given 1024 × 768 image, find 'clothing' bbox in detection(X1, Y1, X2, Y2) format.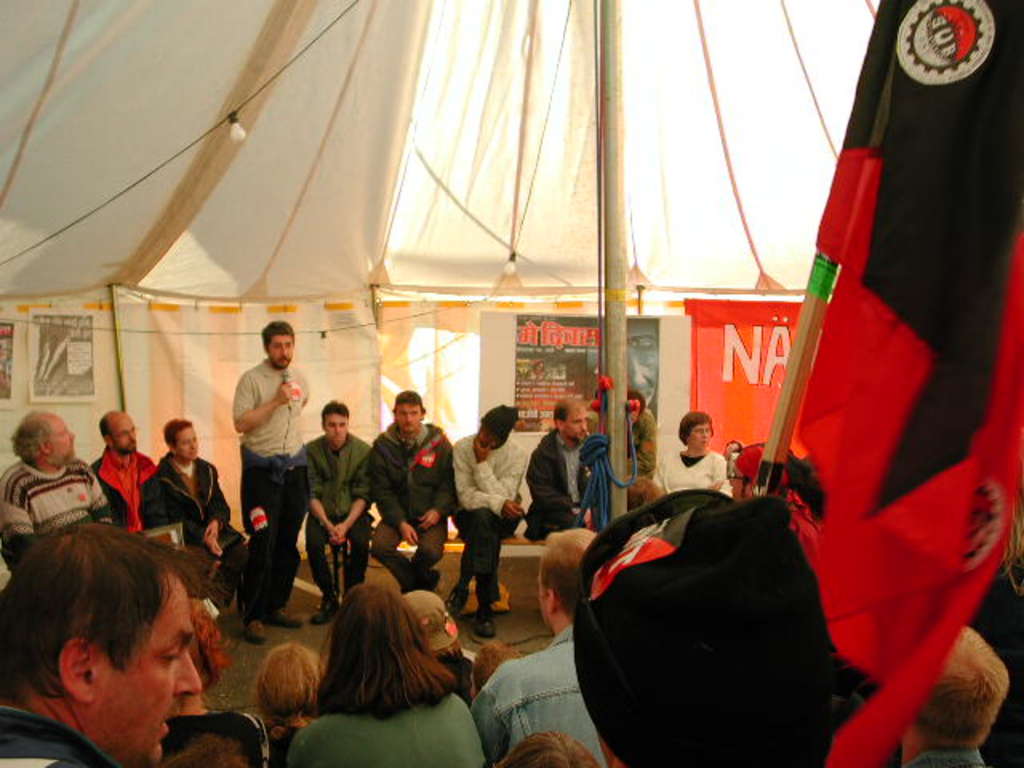
detection(138, 445, 246, 603).
